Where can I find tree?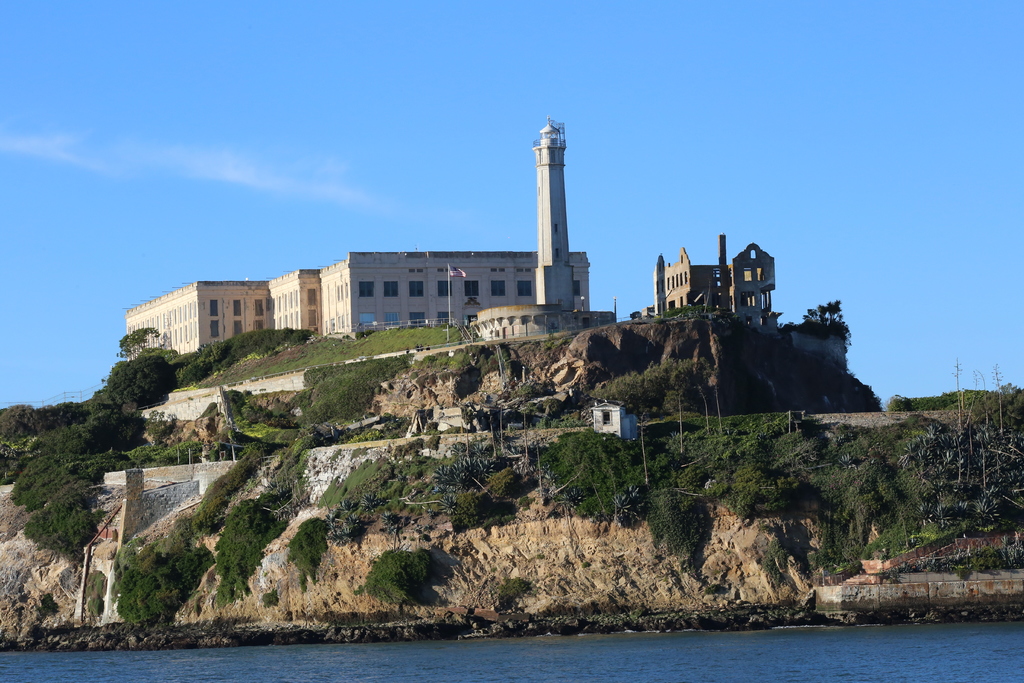
You can find it at pyautogui.locateOnScreen(10, 438, 101, 543).
